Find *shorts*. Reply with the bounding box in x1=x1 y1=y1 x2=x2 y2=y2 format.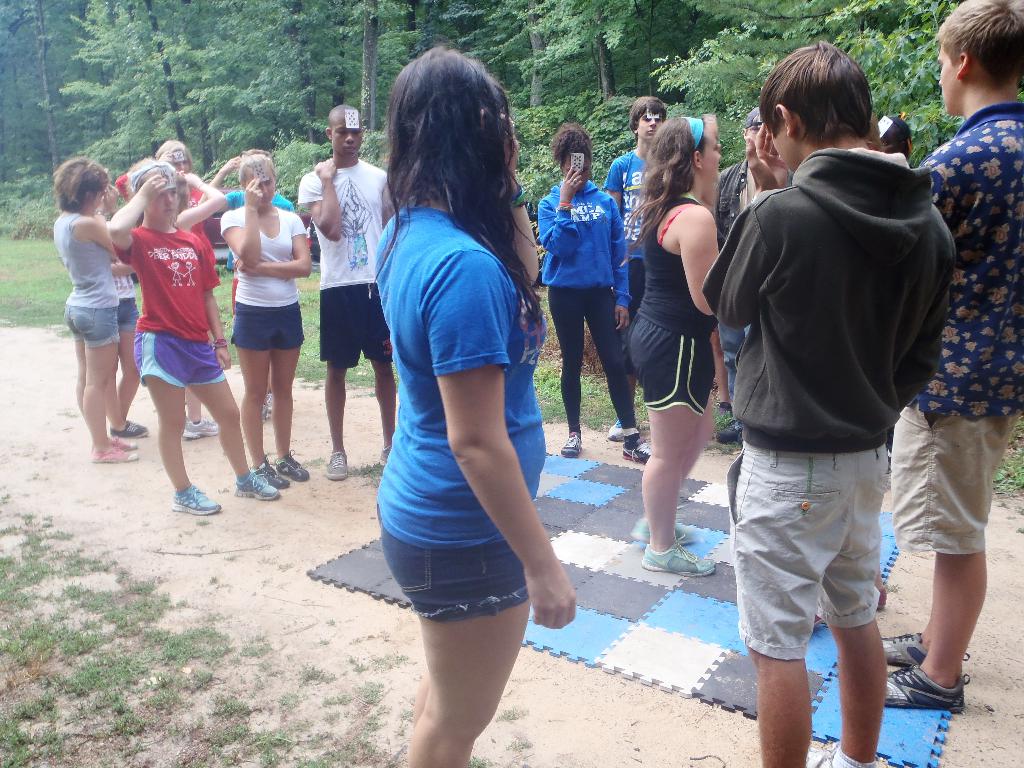
x1=748 y1=472 x2=925 y2=669.
